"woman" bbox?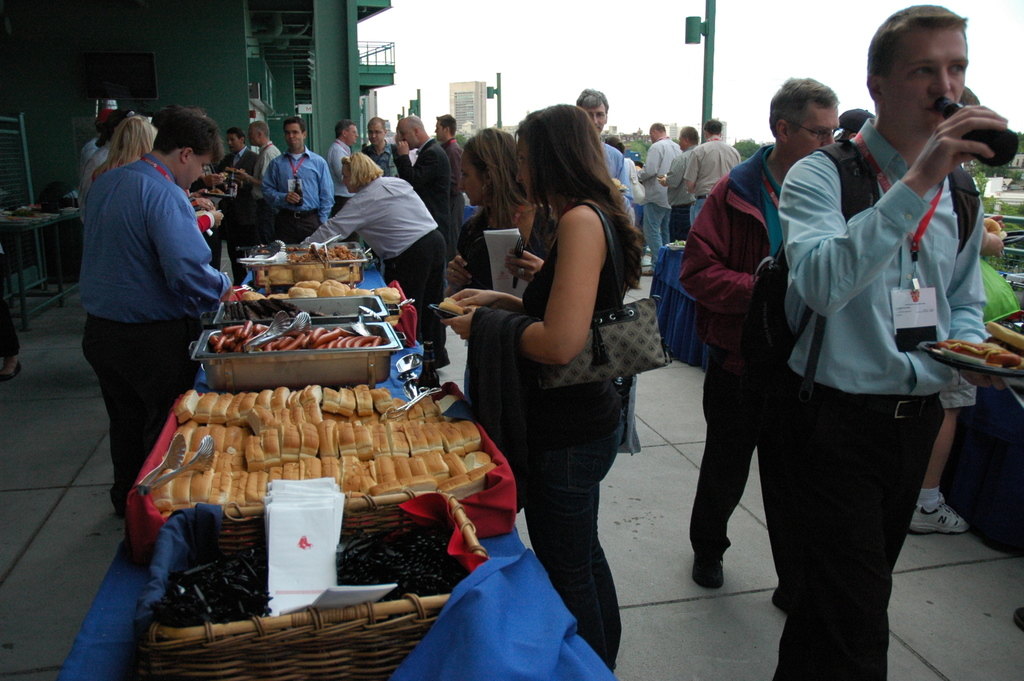
290/151/450/374
